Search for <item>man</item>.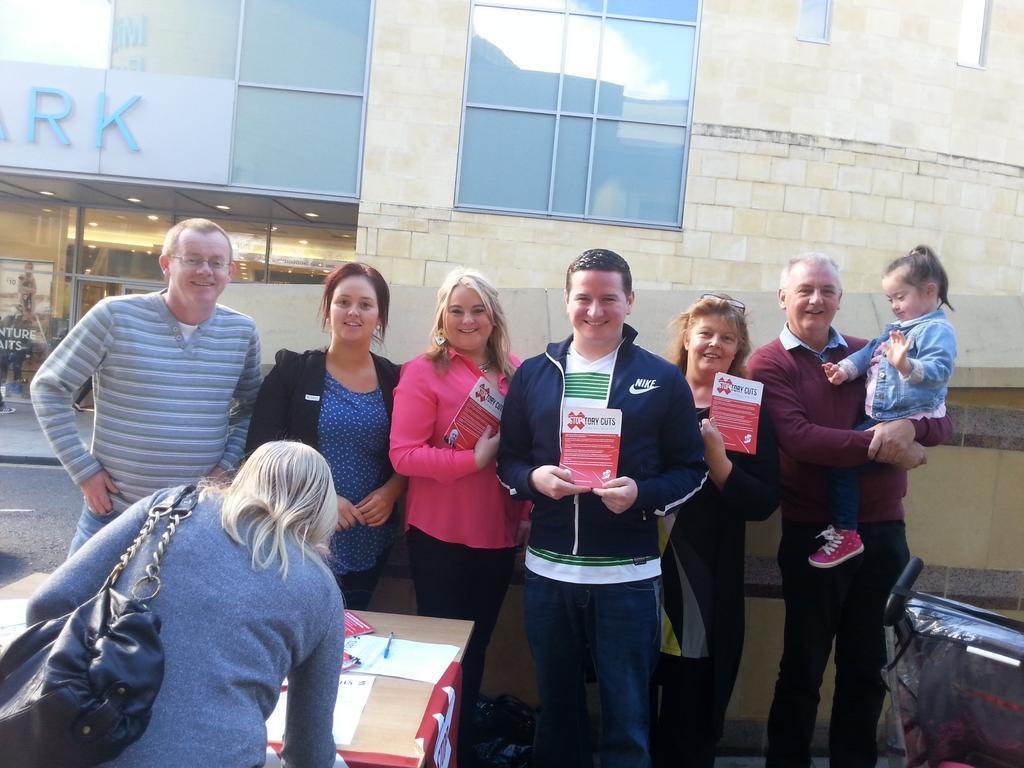
Found at left=741, top=250, right=960, bottom=767.
